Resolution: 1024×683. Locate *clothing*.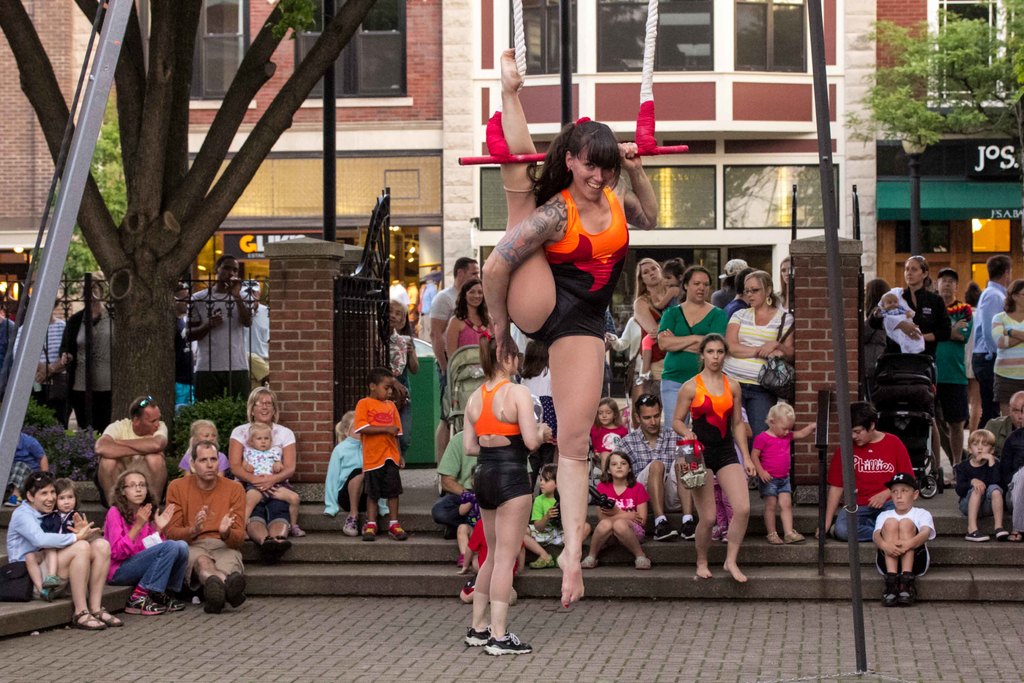
left=574, top=469, right=652, bottom=531.
